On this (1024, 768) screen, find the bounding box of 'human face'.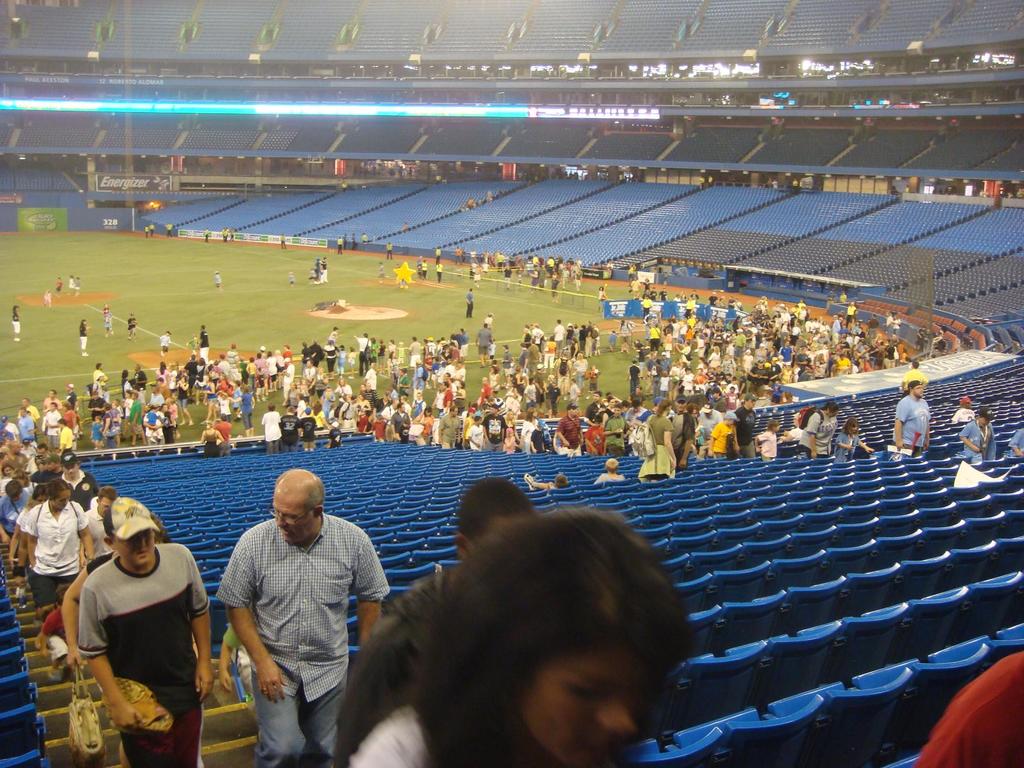
Bounding box: Rect(595, 397, 598, 397).
